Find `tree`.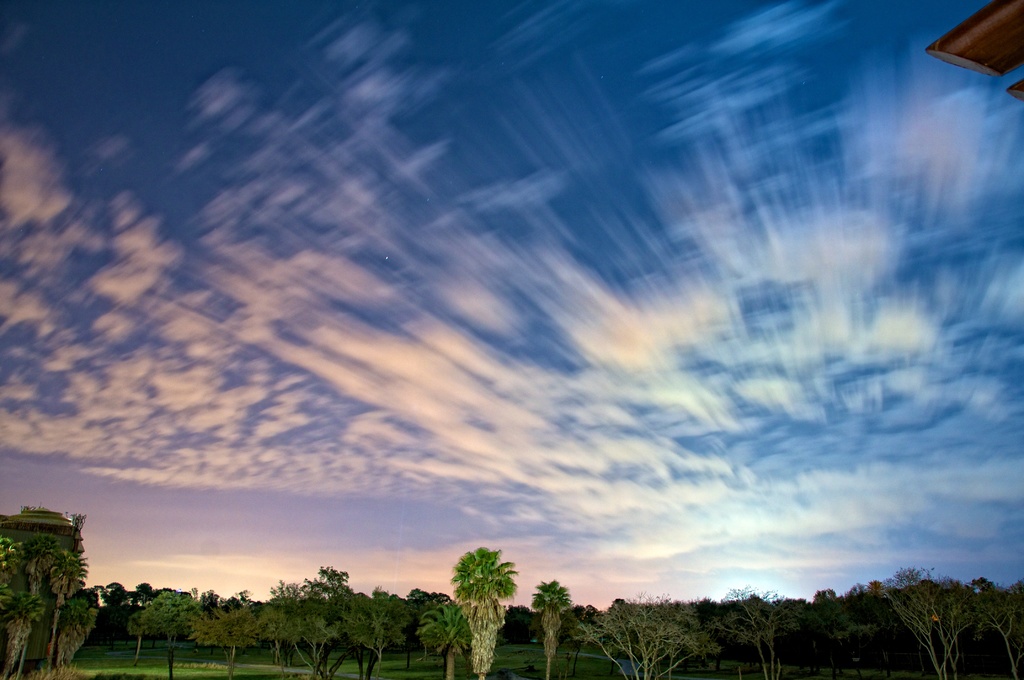
579 591 712 679.
